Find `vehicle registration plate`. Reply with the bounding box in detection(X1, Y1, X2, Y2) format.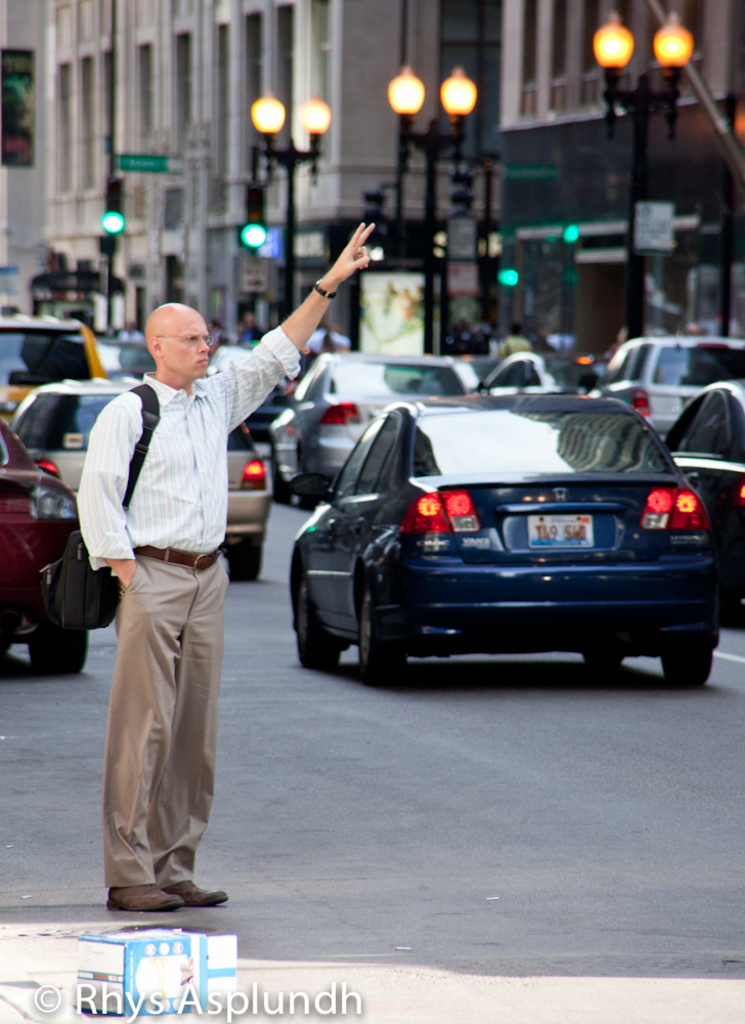
detection(526, 511, 594, 549).
